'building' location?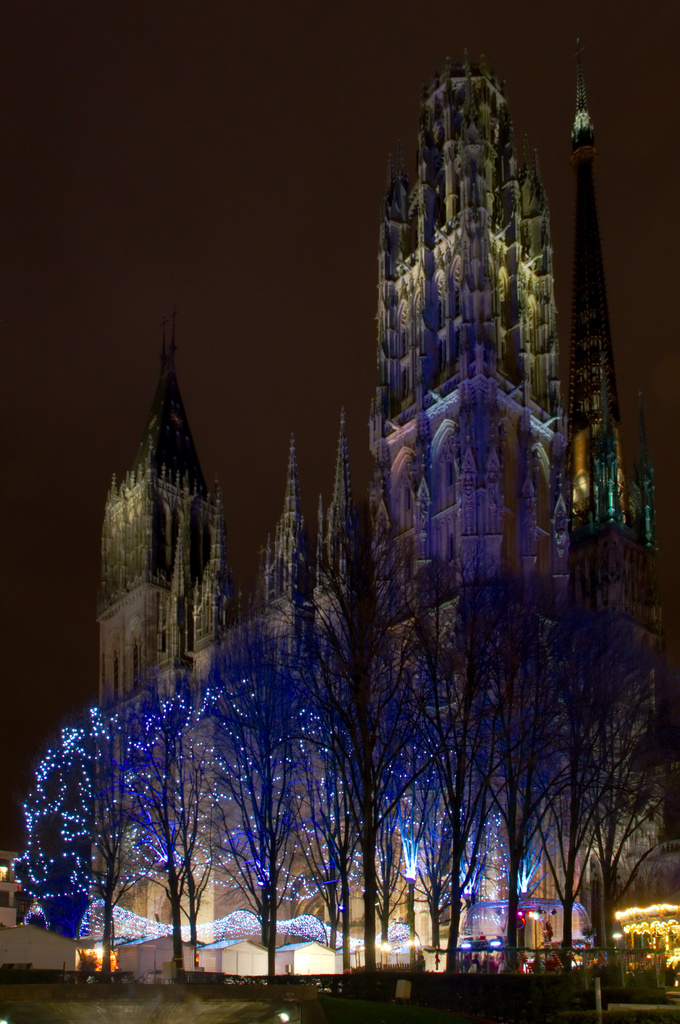
91/38/666/966
